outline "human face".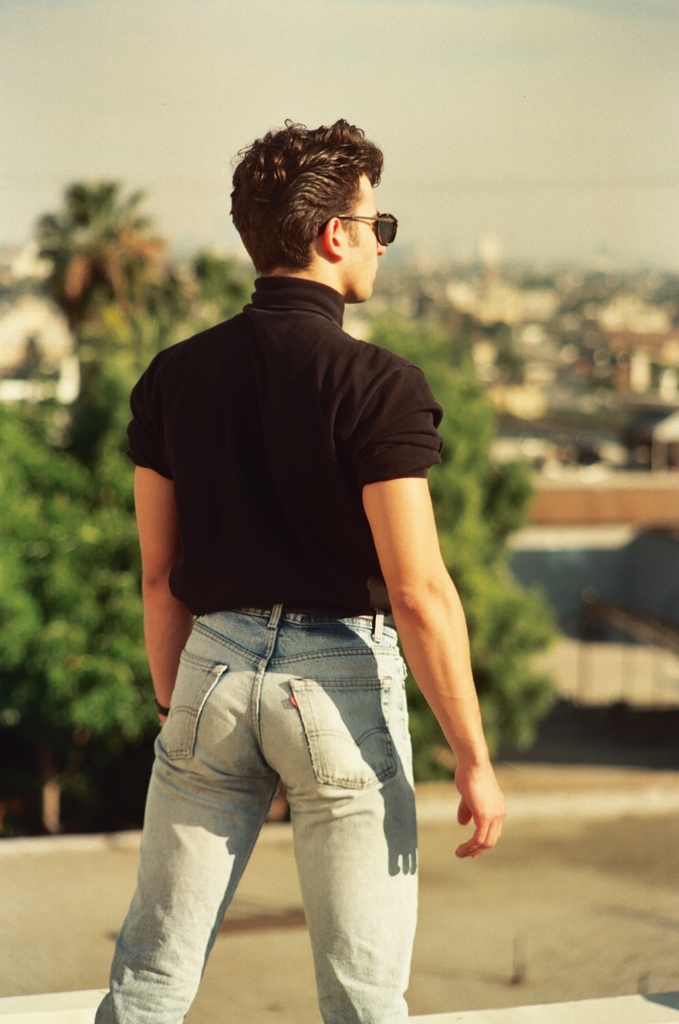
Outline: [342,175,393,305].
